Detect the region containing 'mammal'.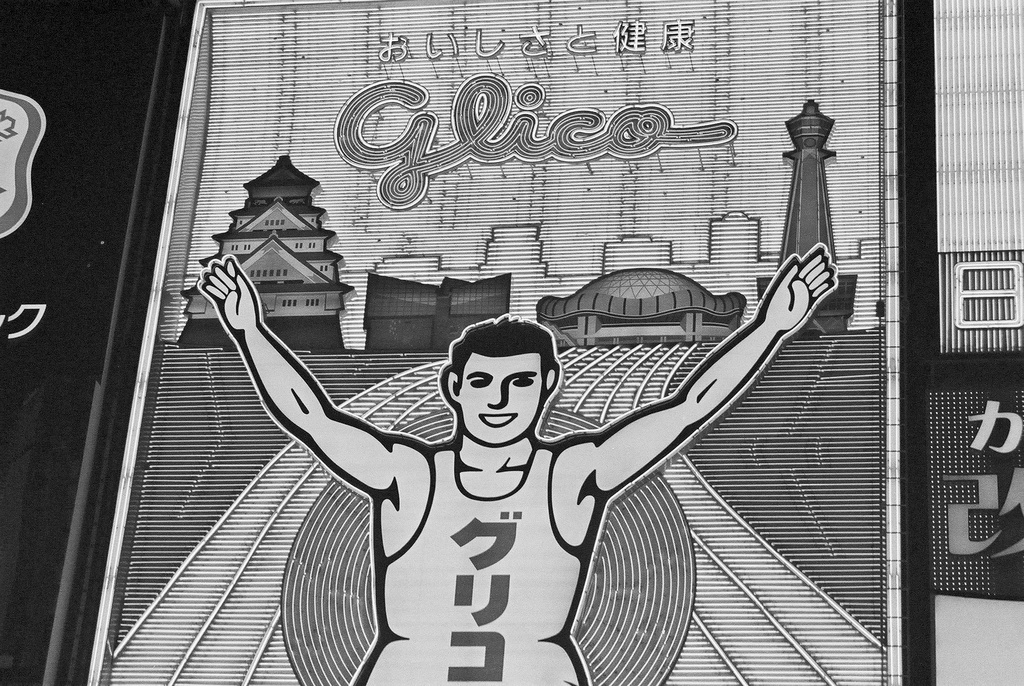
locate(182, 251, 853, 644).
